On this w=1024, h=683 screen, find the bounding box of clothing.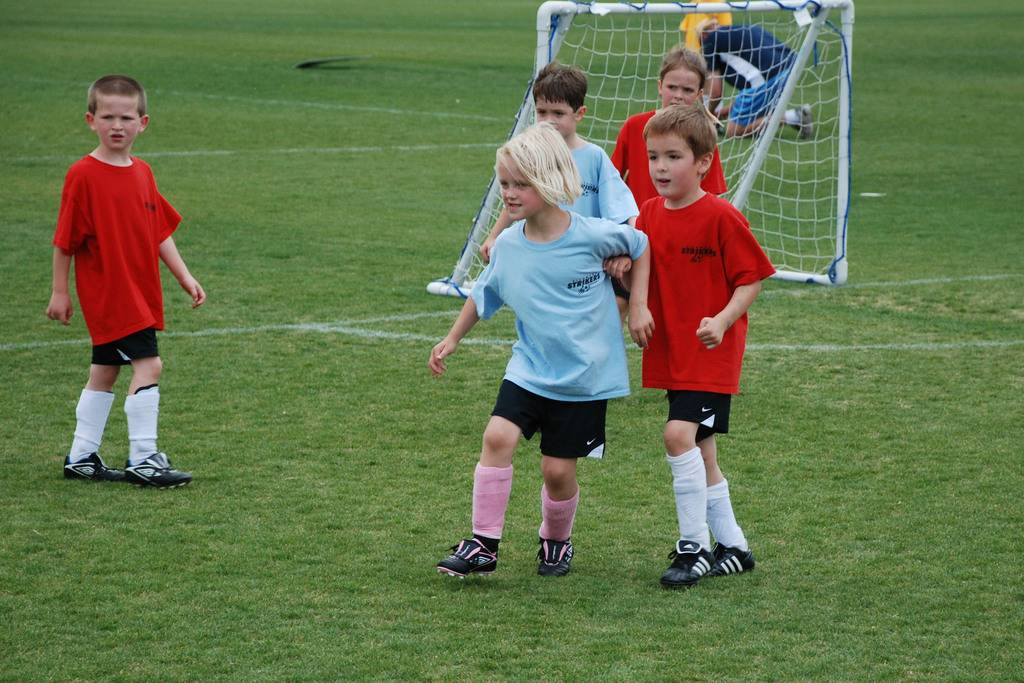
Bounding box: bbox=(708, 15, 797, 133).
